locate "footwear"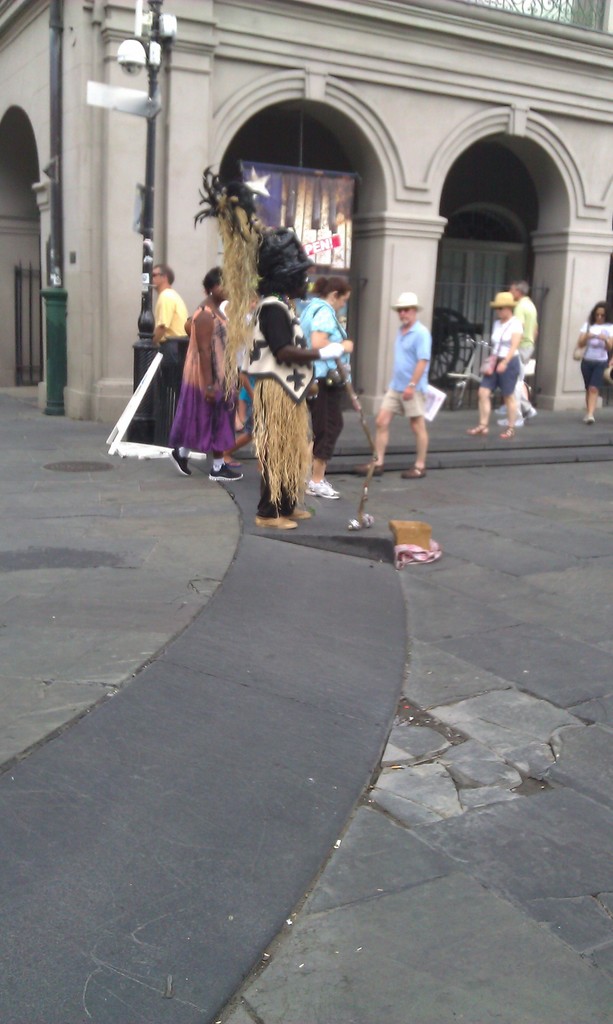
box(209, 463, 241, 481)
